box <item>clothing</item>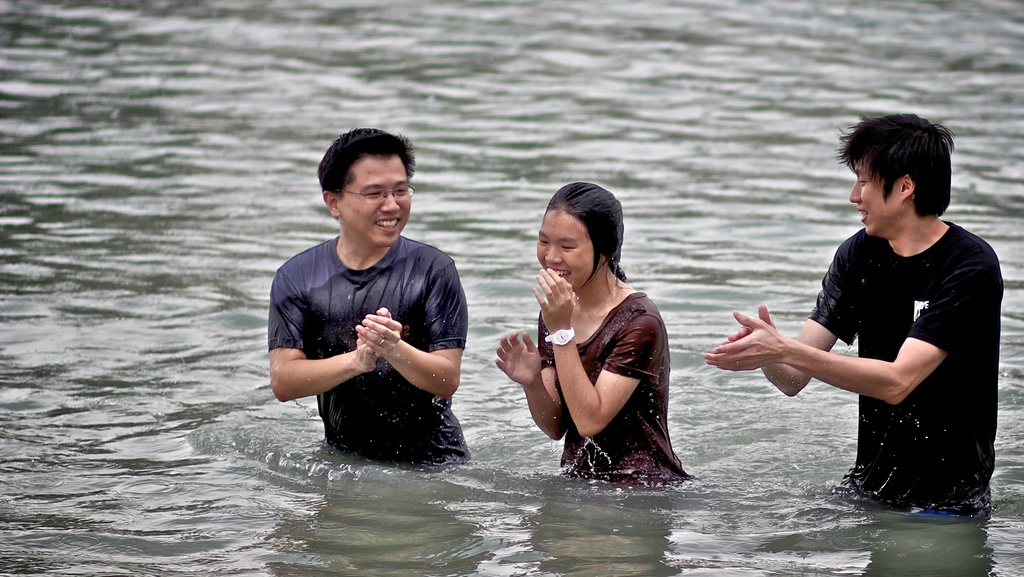
(539,287,684,492)
